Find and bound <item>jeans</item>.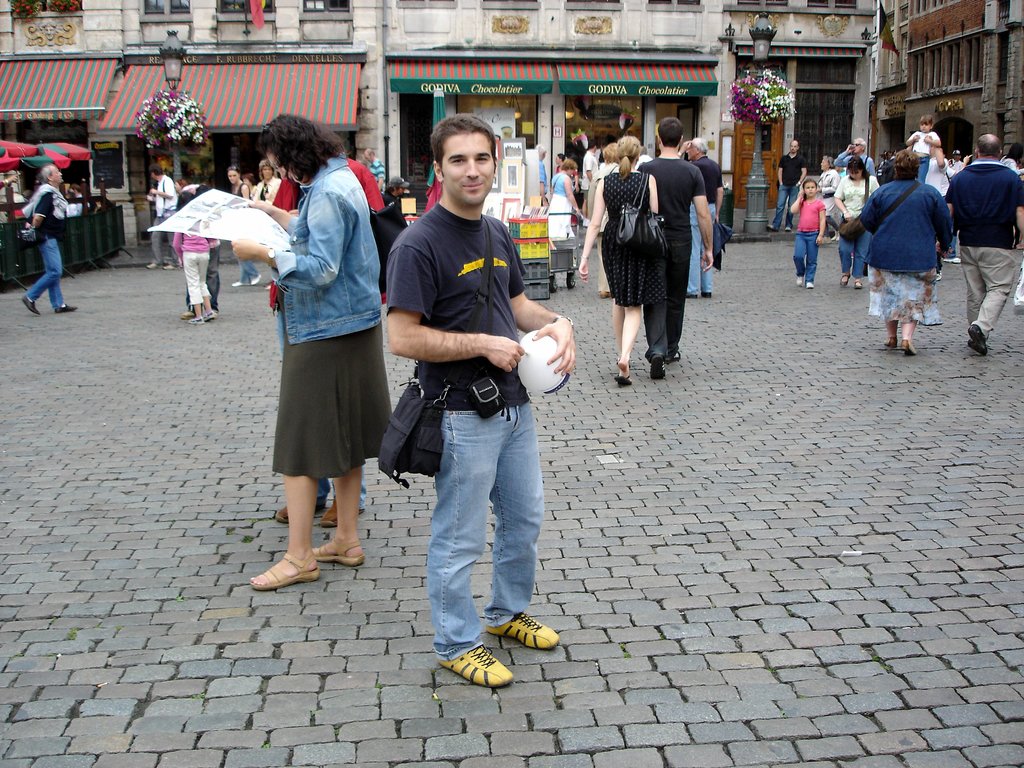
Bound: 836 227 871 278.
